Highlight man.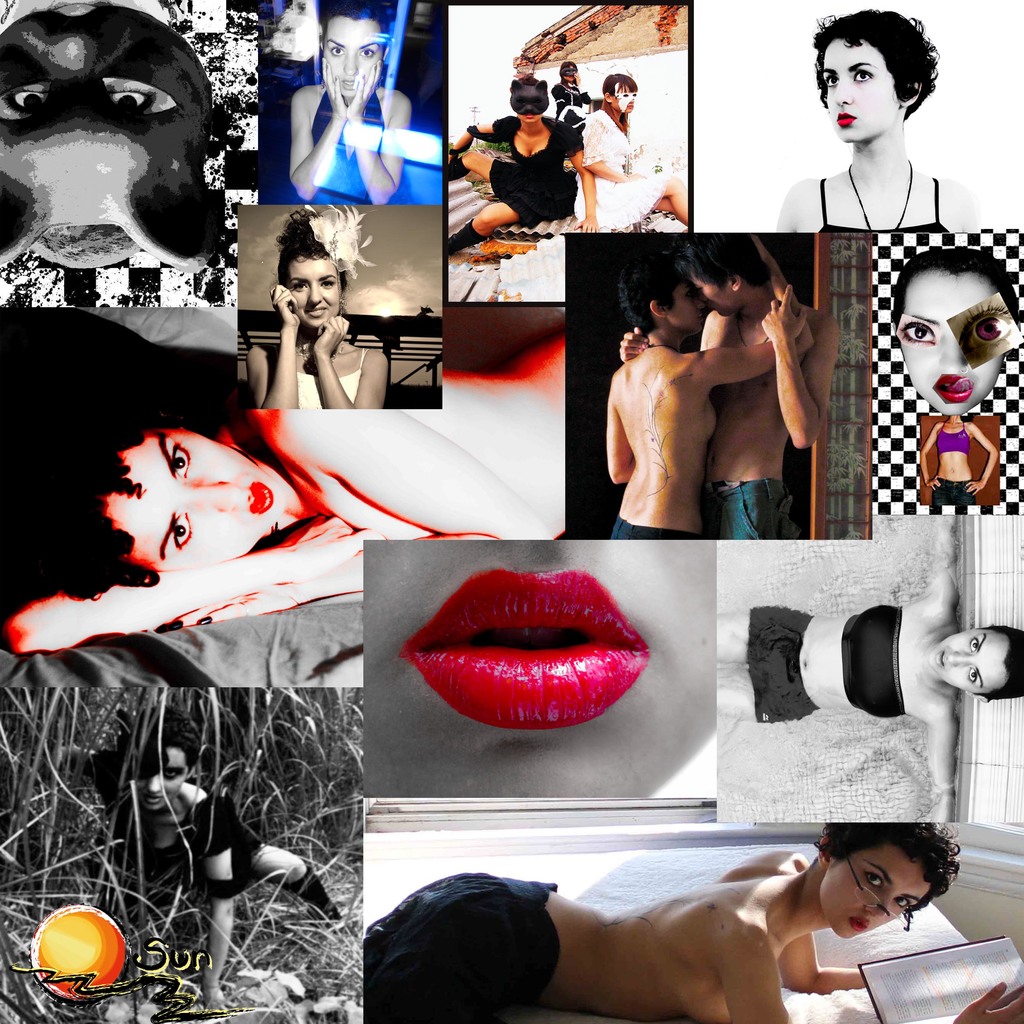
Highlighted region: <bbox>605, 243, 826, 538</bbox>.
